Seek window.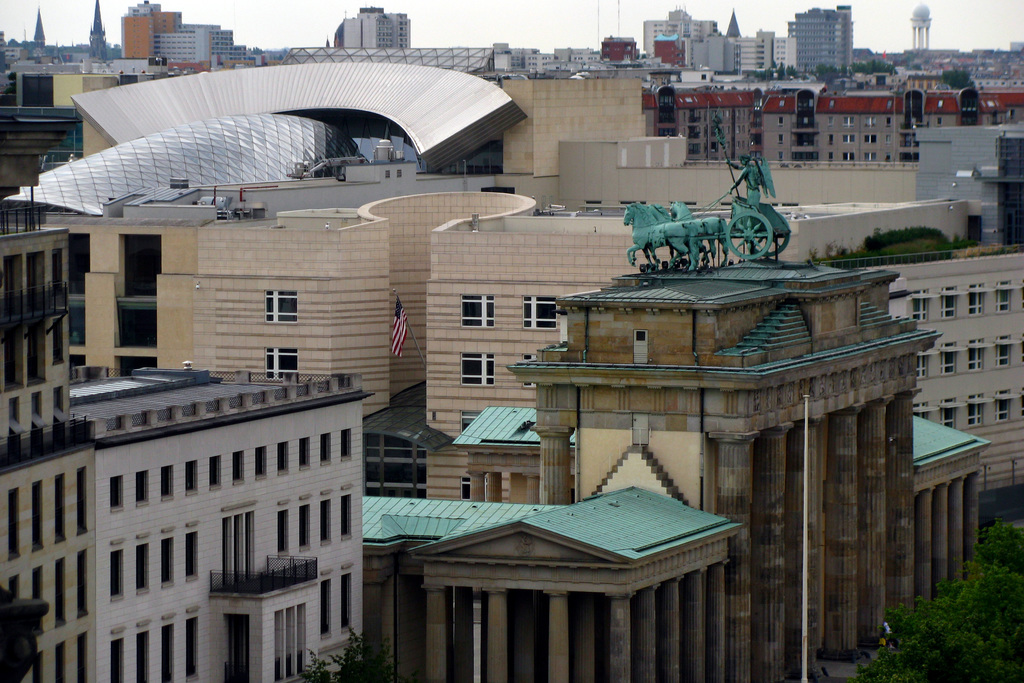
crop(77, 634, 86, 682).
